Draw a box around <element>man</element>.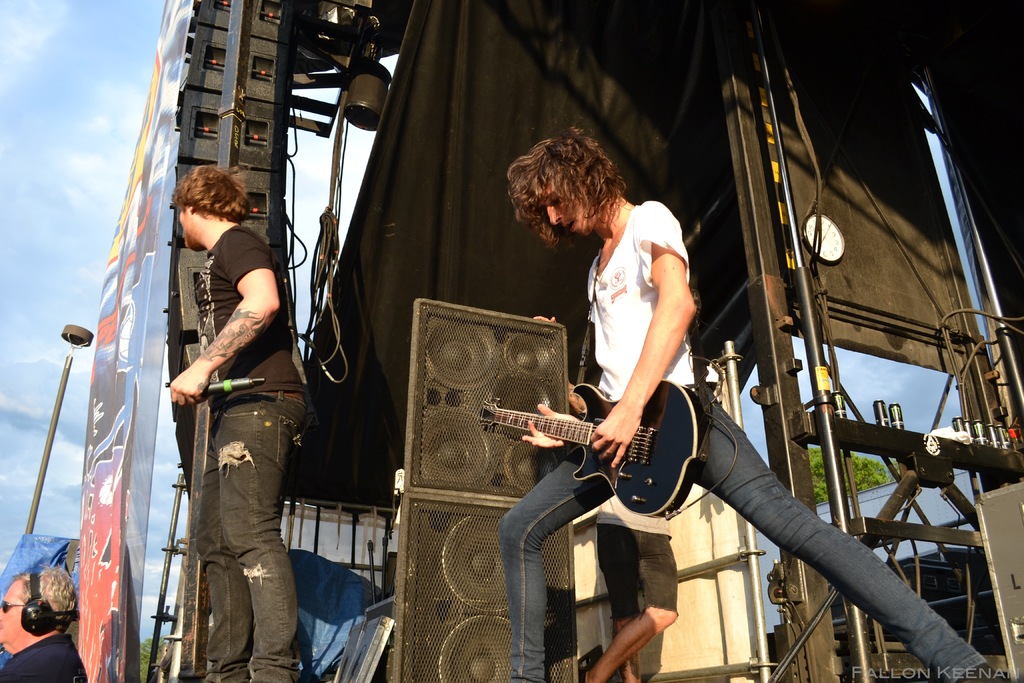
<bbox>496, 129, 1006, 682</bbox>.
